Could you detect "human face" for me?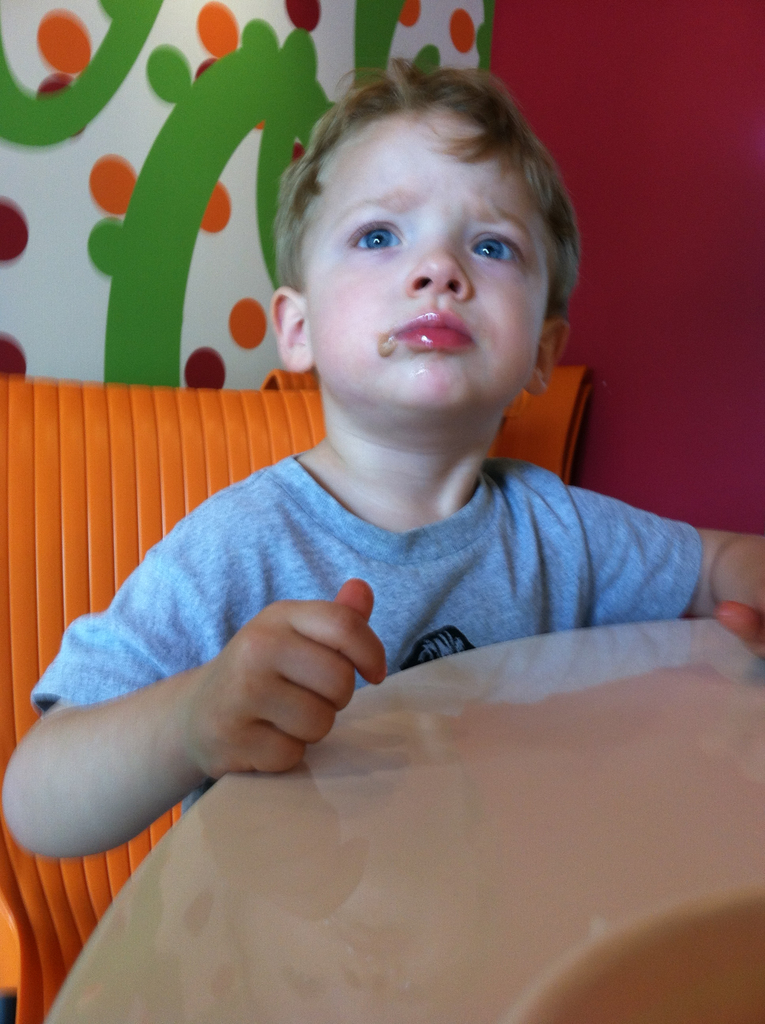
Detection result: select_region(301, 113, 563, 410).
